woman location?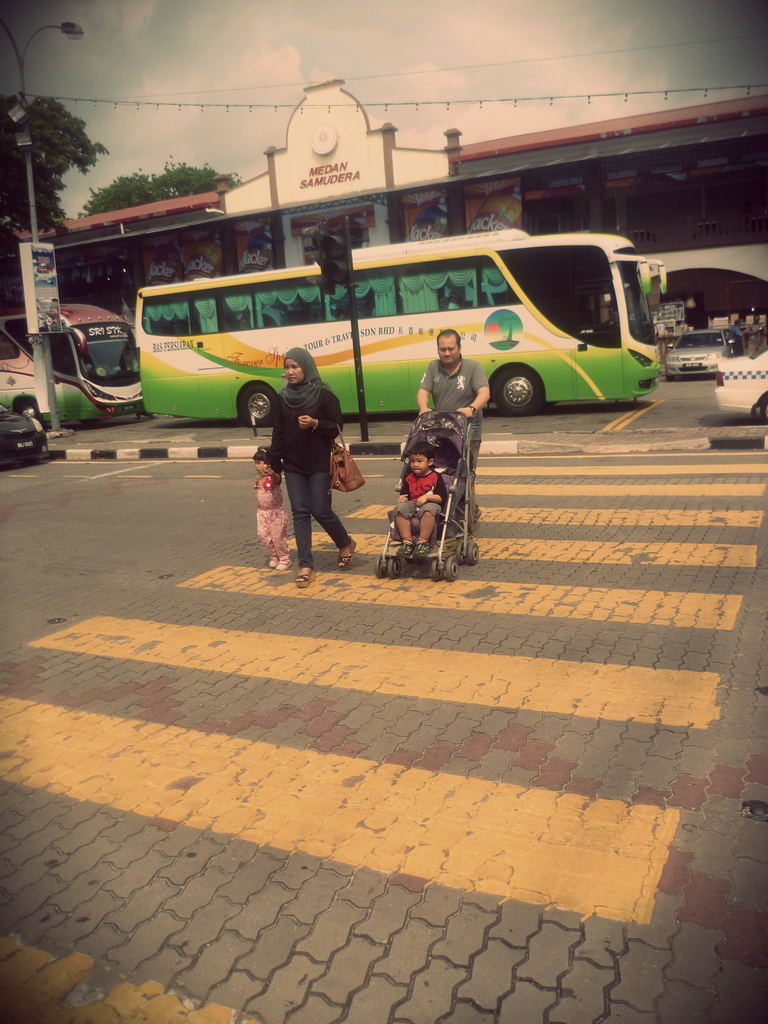
x1=268, y1=344, x2=363, y2=582
